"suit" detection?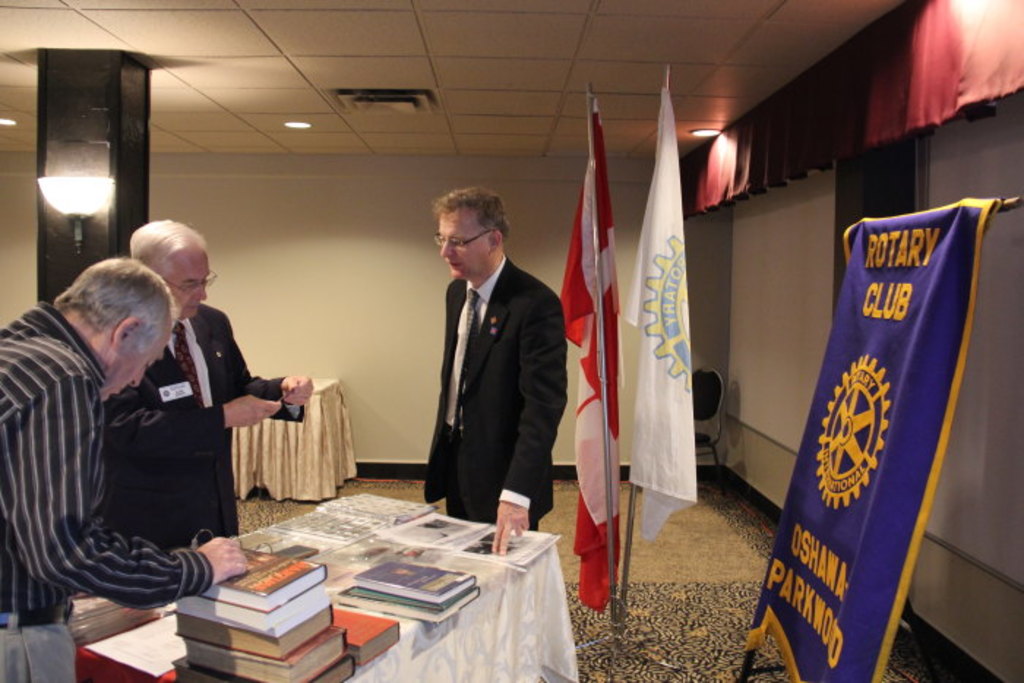
407, 199, 565, 546
